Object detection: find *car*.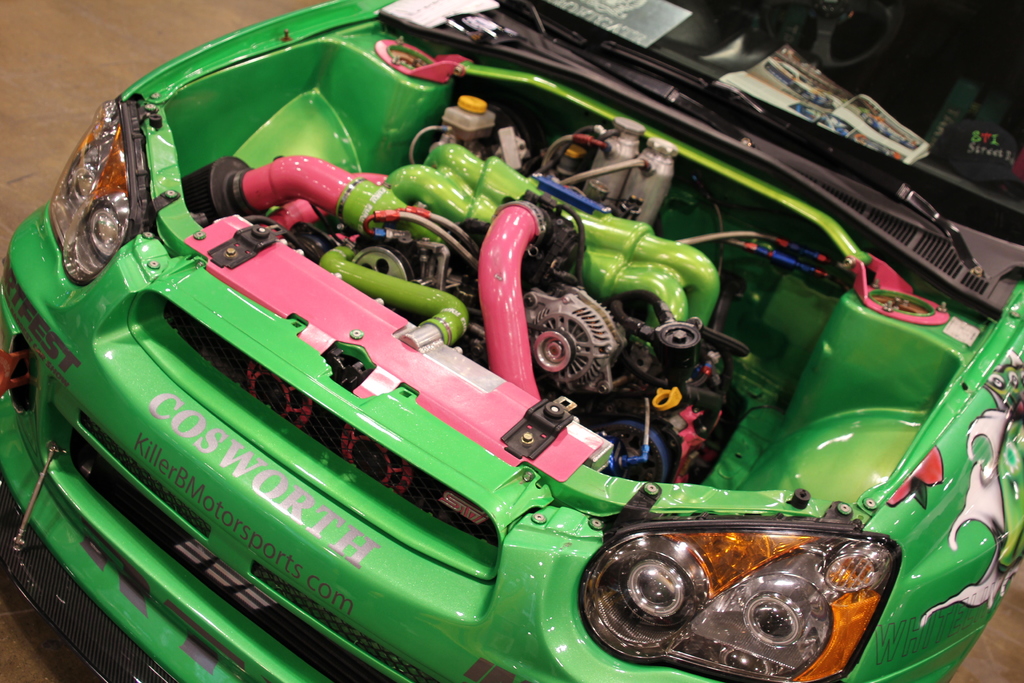
0, 0, 1023, 682.
